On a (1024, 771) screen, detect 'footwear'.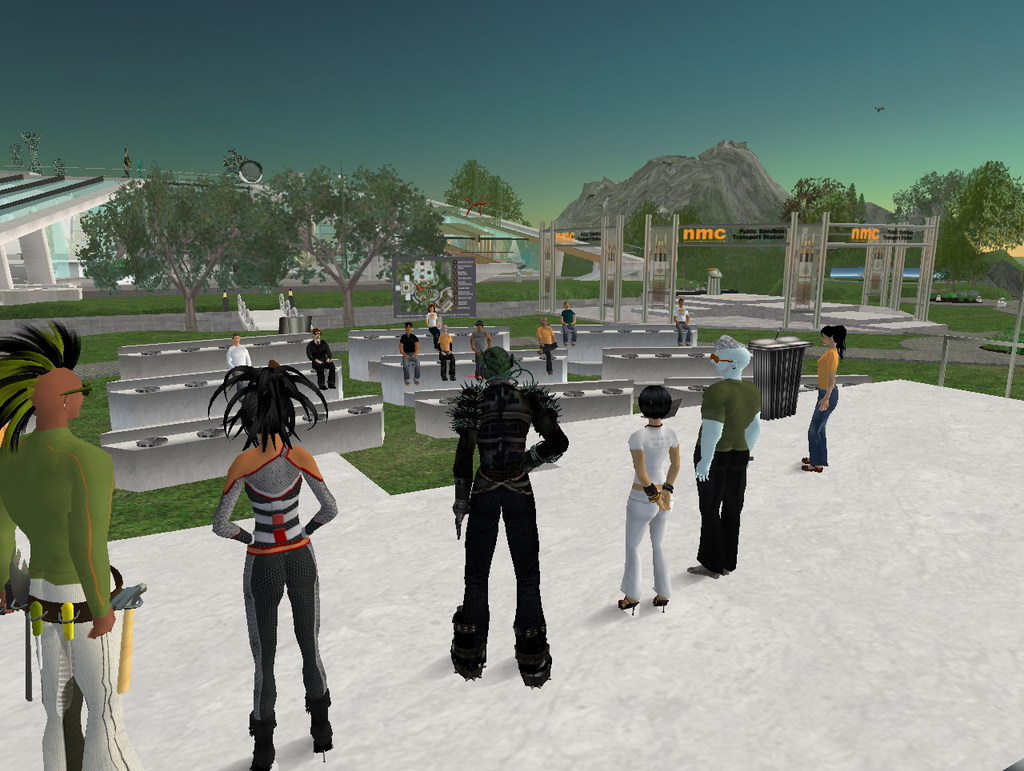
615:597:639:617.
